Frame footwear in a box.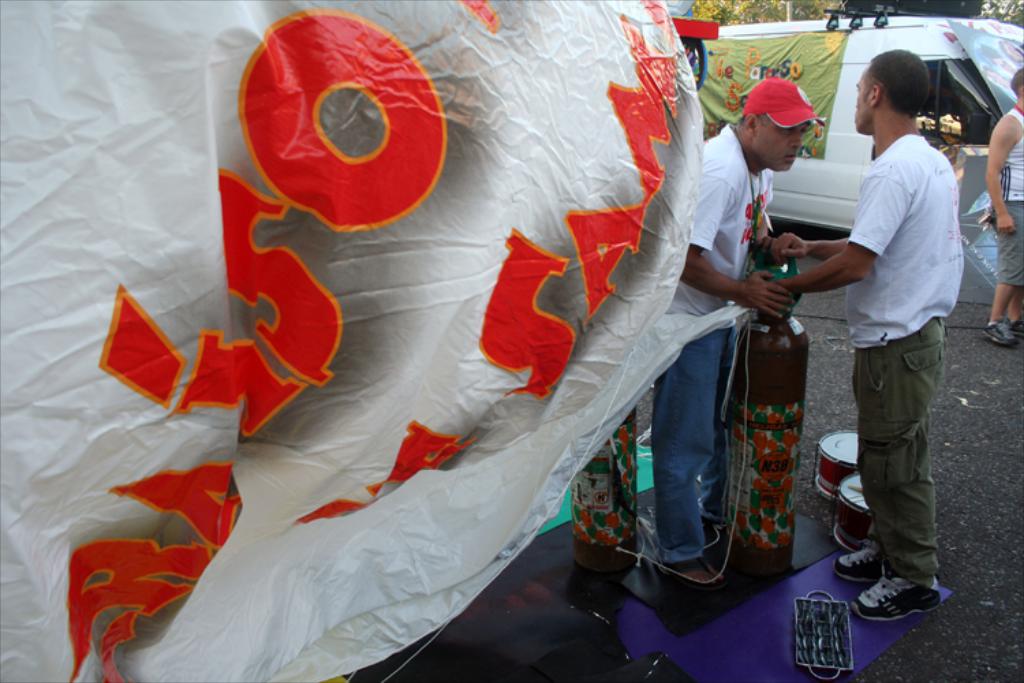
x1=833 y1=538 x2=889 y2=583.
